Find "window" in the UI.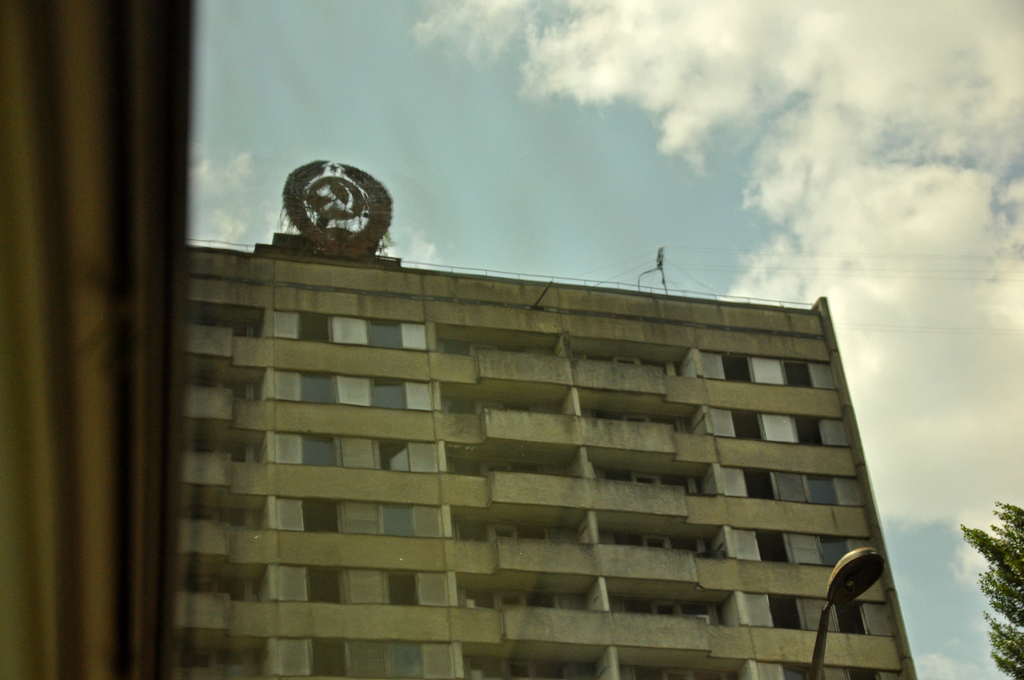
UI element at BBox(849, 667, 877, 679).
